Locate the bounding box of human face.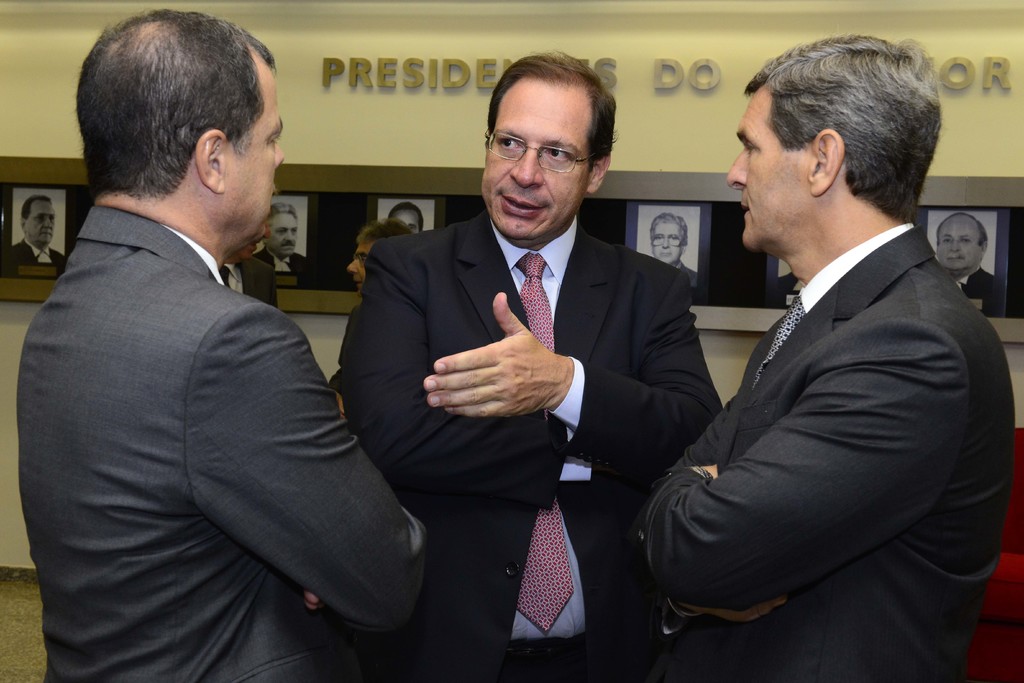
Bounding box: <bbox>269, 213, 300, 259</bbox>.
